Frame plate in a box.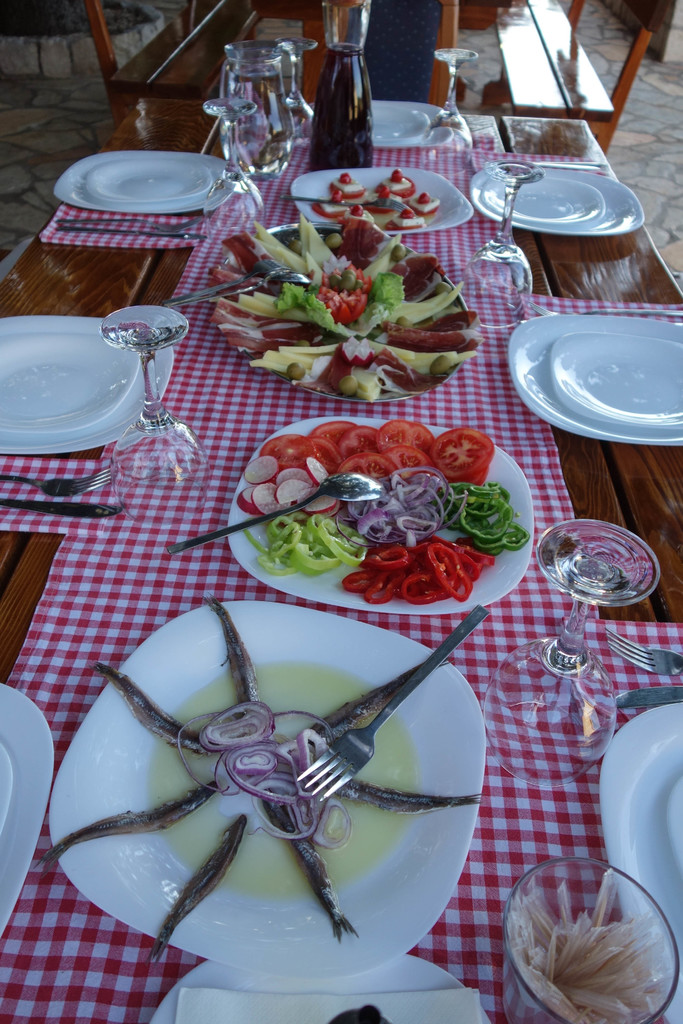
crop(0, 727, 17, 869).
